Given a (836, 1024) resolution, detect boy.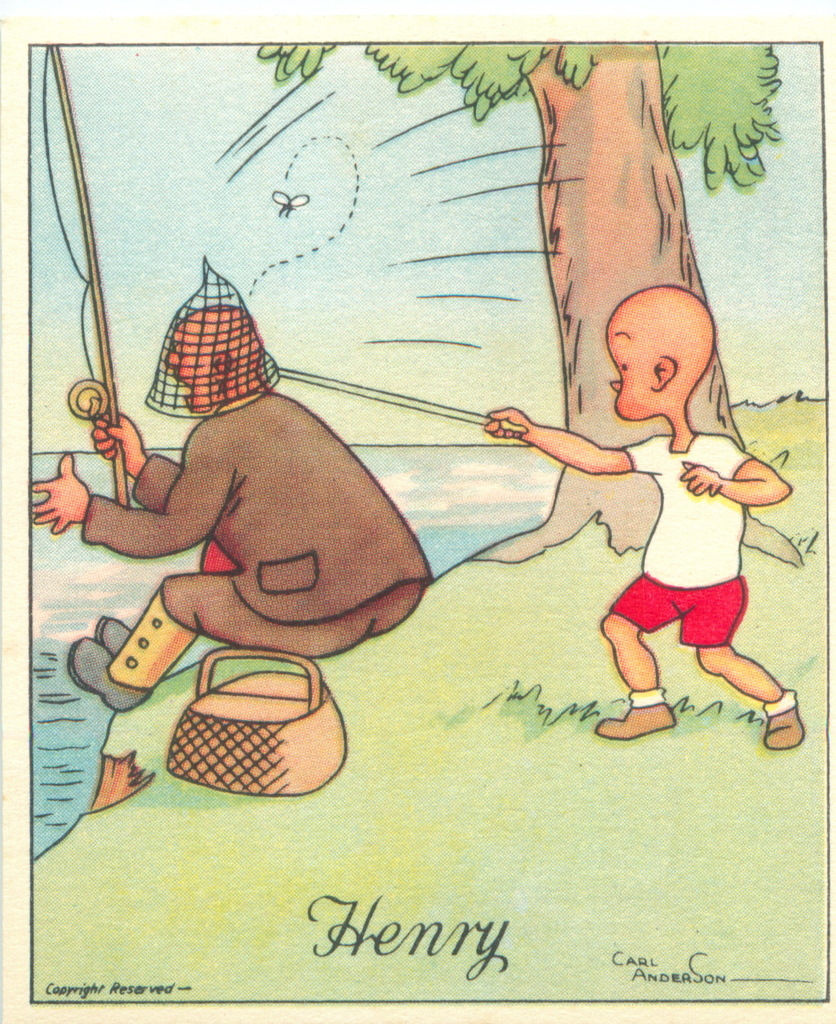
[470,277,805,756].
